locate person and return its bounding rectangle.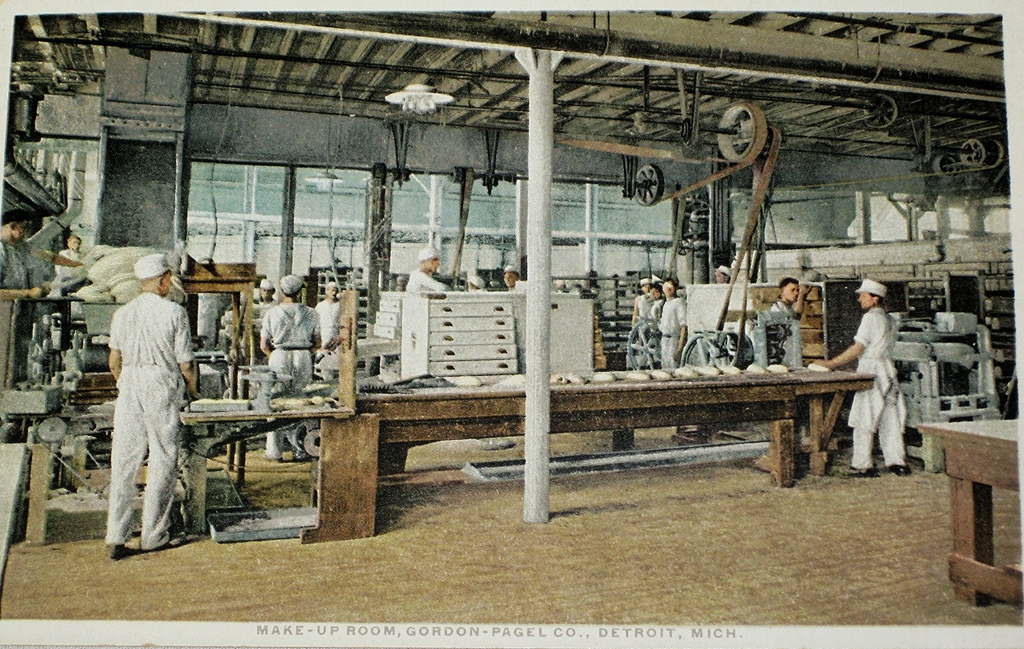
[left=0, top=206, right=41, bottom=298].
